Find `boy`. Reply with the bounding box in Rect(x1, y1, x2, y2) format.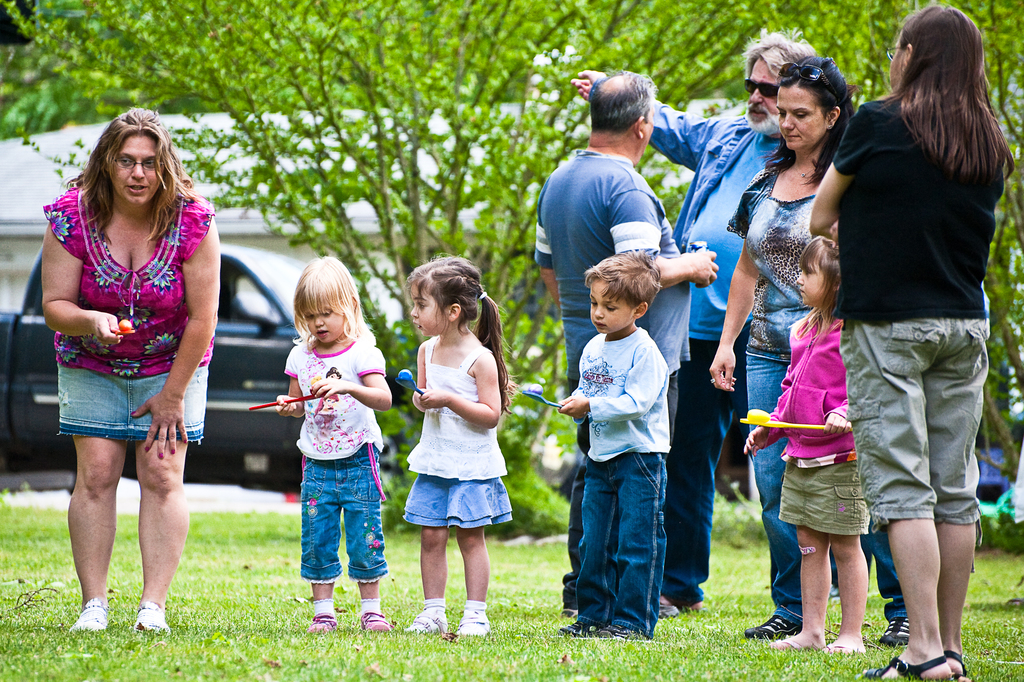
Rect(547, 246, 668, 642).
